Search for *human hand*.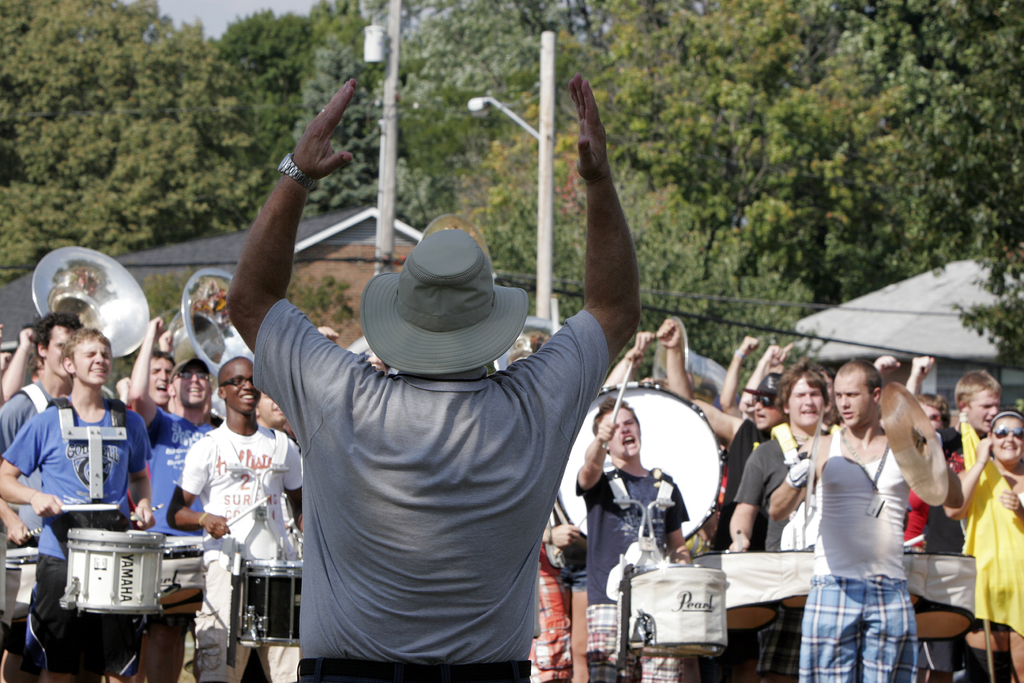
Found at (317, 327, 338, 344).
